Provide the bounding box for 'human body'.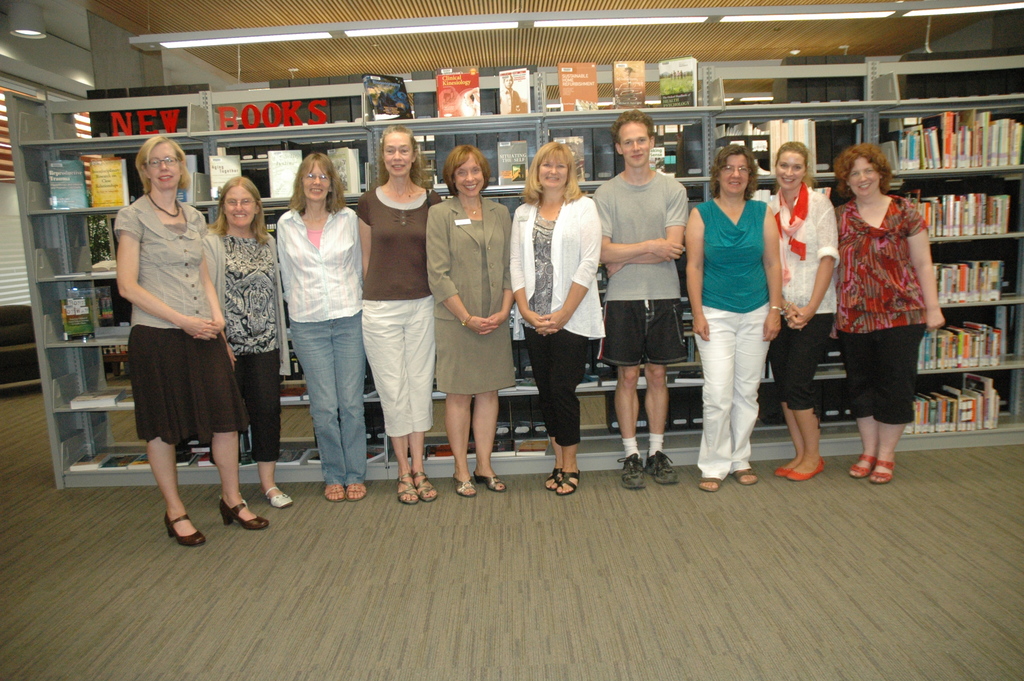
left=836, top=192, right=945, bottom=486.
